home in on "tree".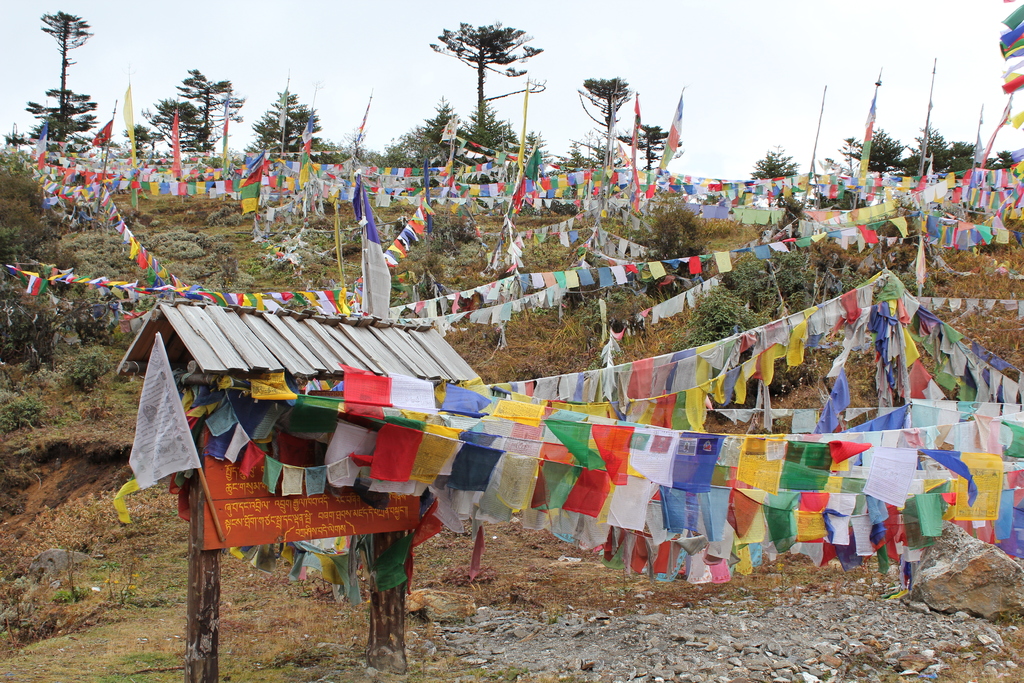
Homed in at select_region(431, 17, 538, 156).
